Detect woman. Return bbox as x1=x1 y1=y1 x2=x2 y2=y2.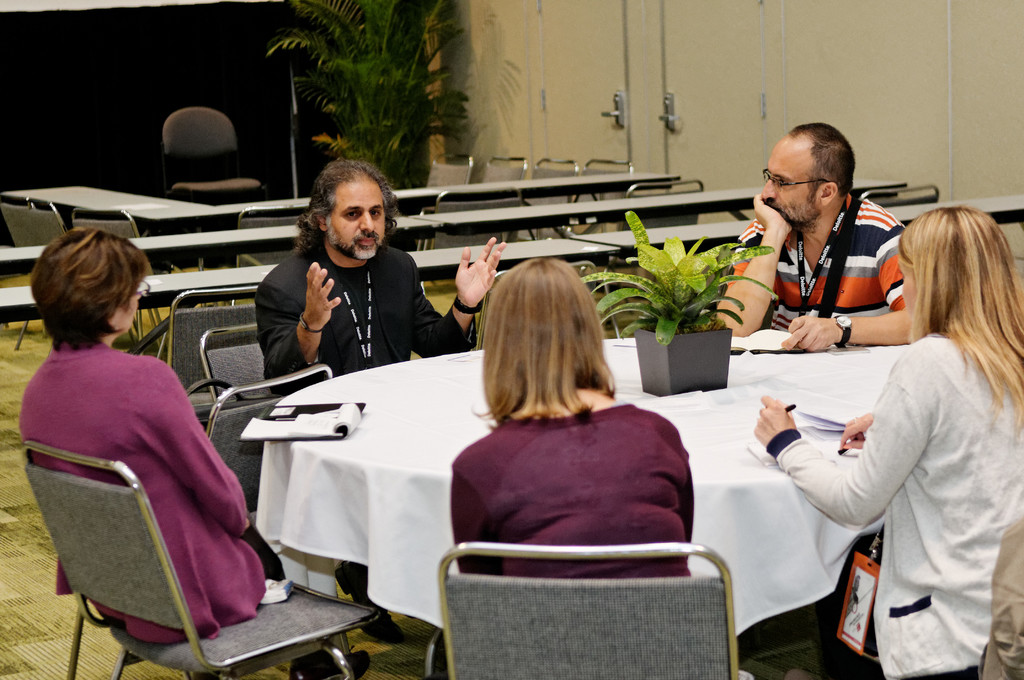
x1=810 y1=193 x2=1011 y2=676.
